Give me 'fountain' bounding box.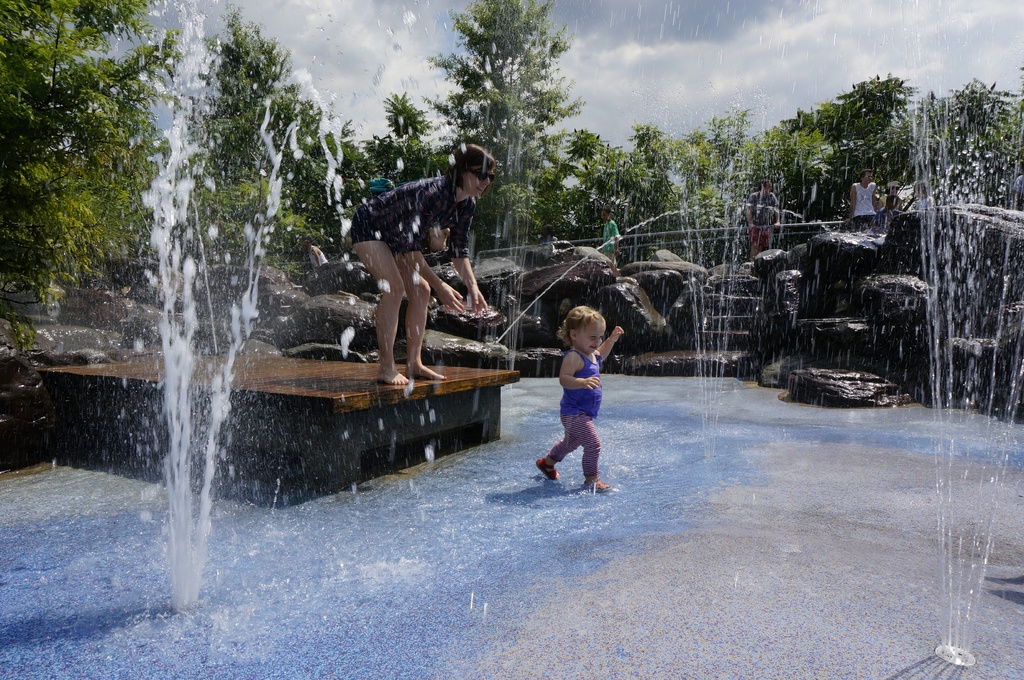
bbox=[0, 0, 1023, 679].
